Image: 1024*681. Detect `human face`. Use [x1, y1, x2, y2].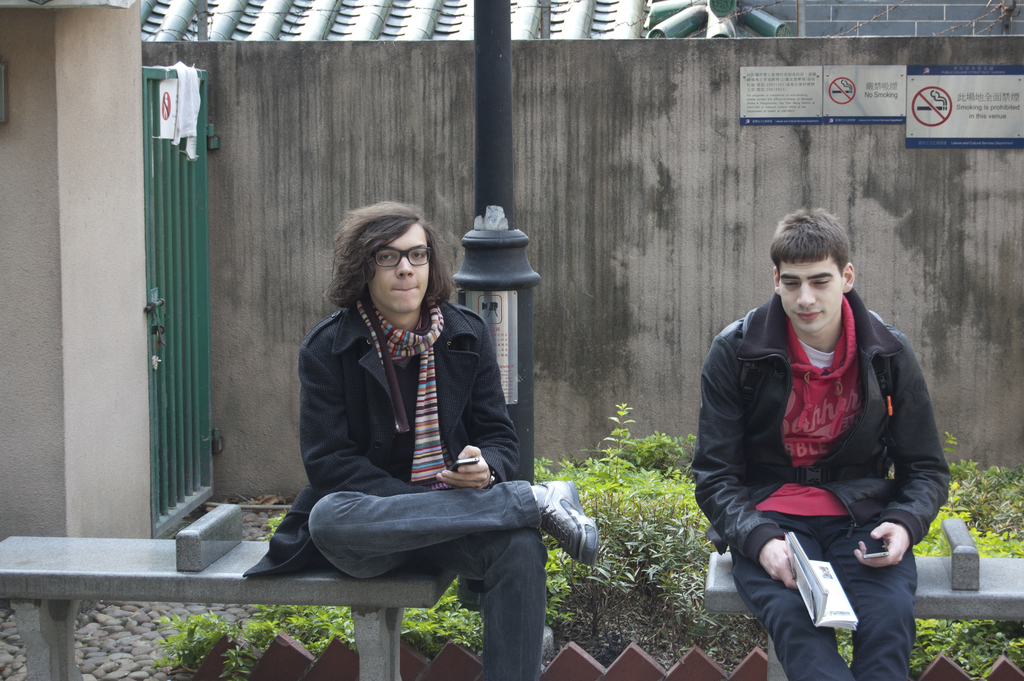
[776, 258, 836, 330].
